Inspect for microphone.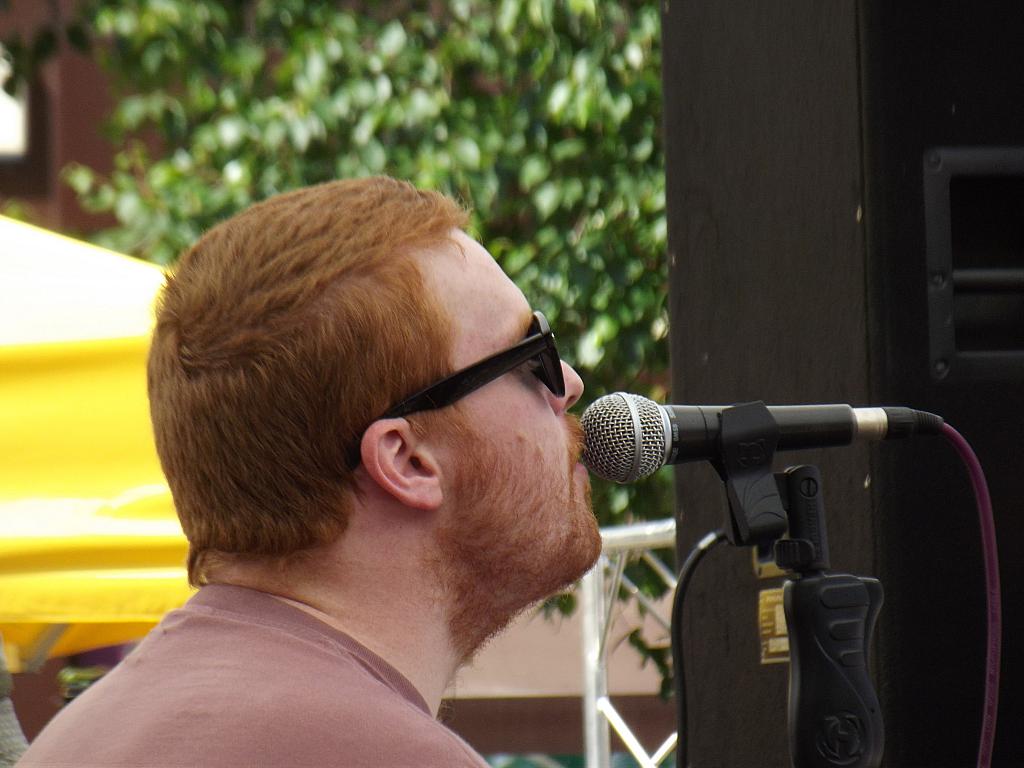
Inspection: x1=579 y1=387 x2=857 y2=486.
